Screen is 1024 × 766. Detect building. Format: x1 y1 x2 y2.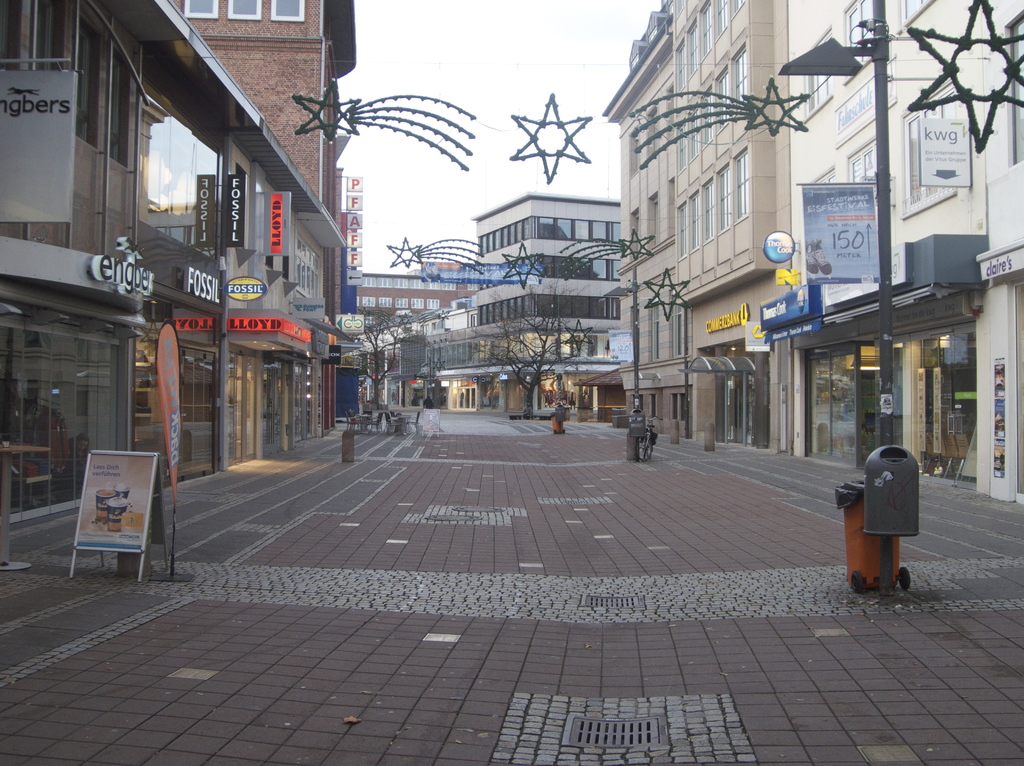
591 0 797 462.
